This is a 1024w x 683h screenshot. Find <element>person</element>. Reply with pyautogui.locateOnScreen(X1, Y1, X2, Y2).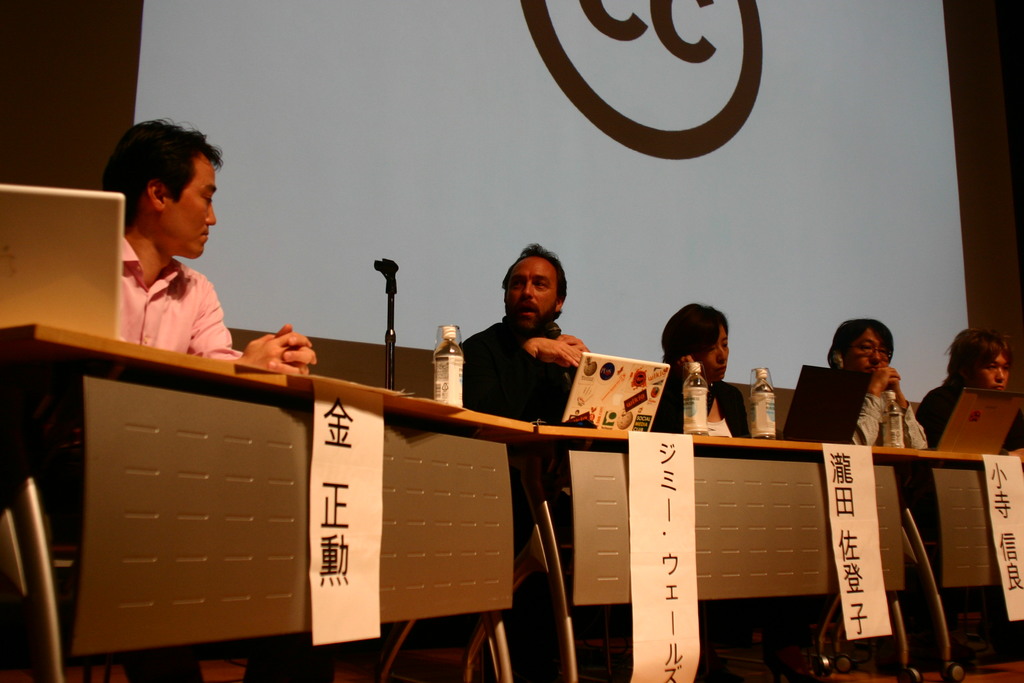
pyautogui.locateOnScreen(916, 322, 1023, 456).
